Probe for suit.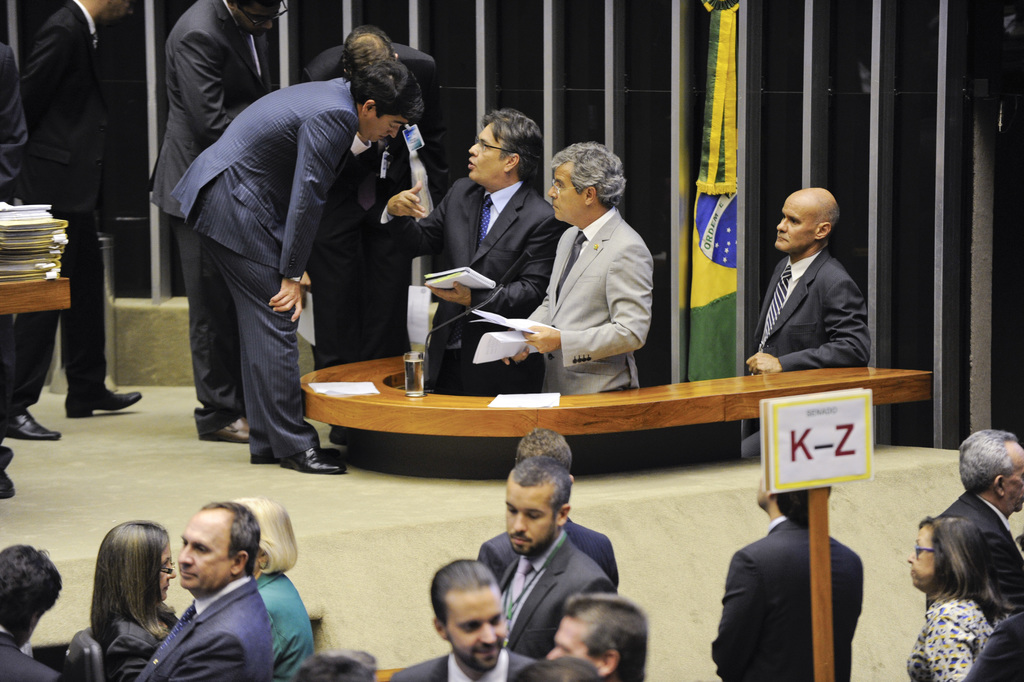
Probe result: 346 173 571 393.
